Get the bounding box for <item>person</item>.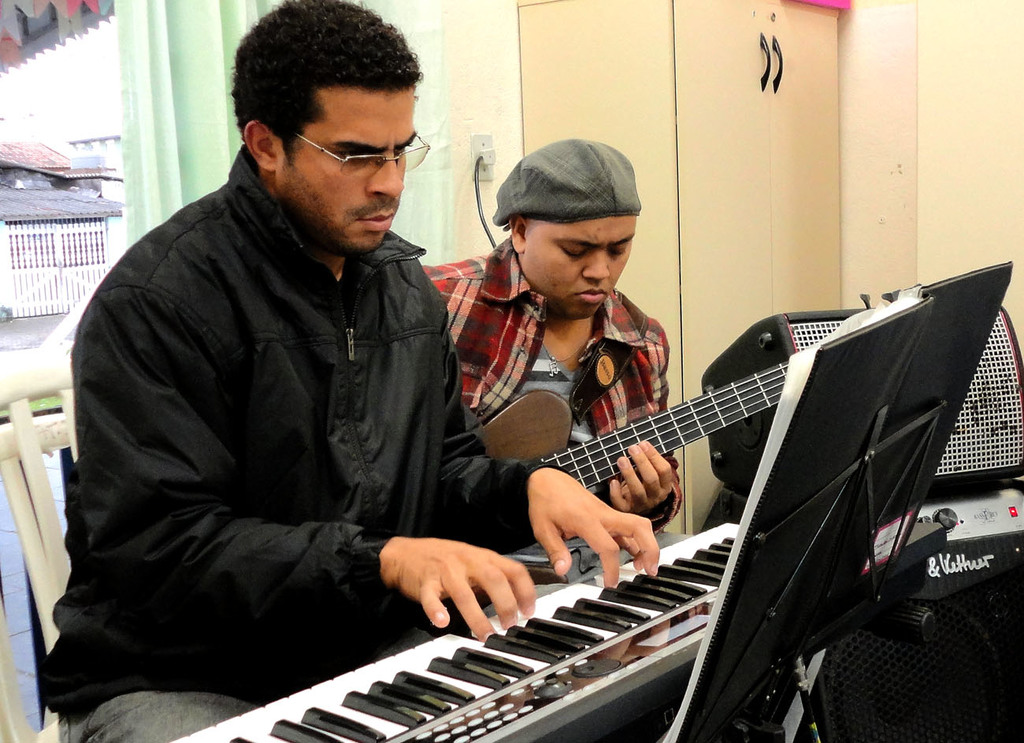
<bbox>39, 0, 661, 742</bbox>.
